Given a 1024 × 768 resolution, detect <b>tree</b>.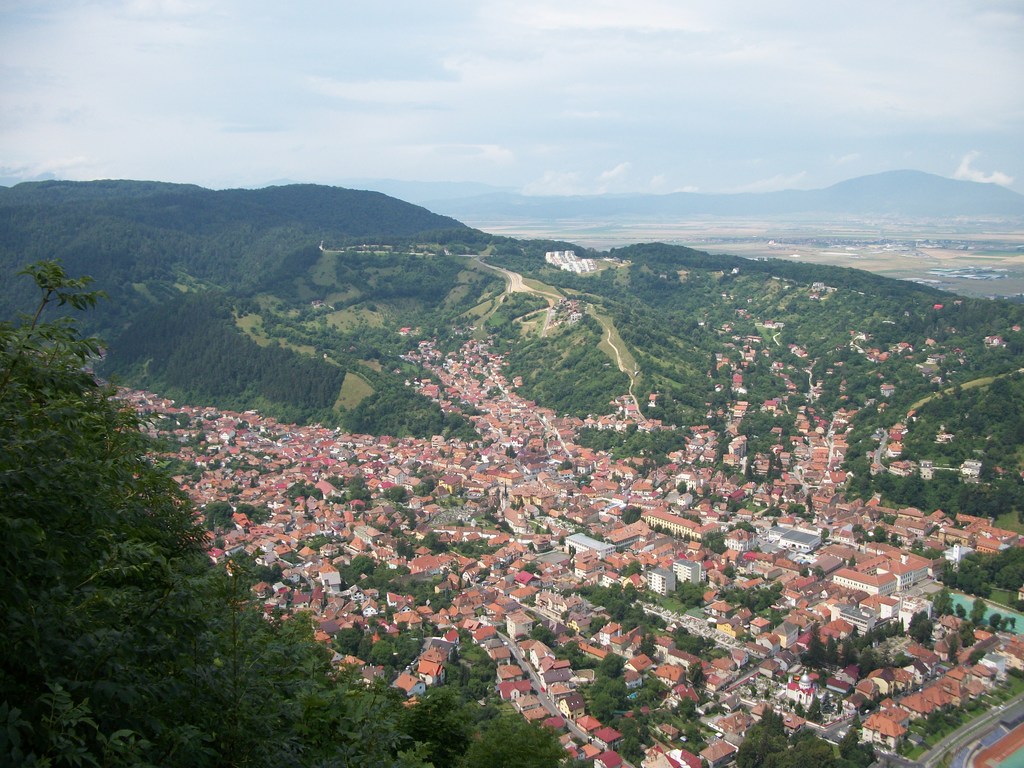
locate(0, 397, 406, 767).
